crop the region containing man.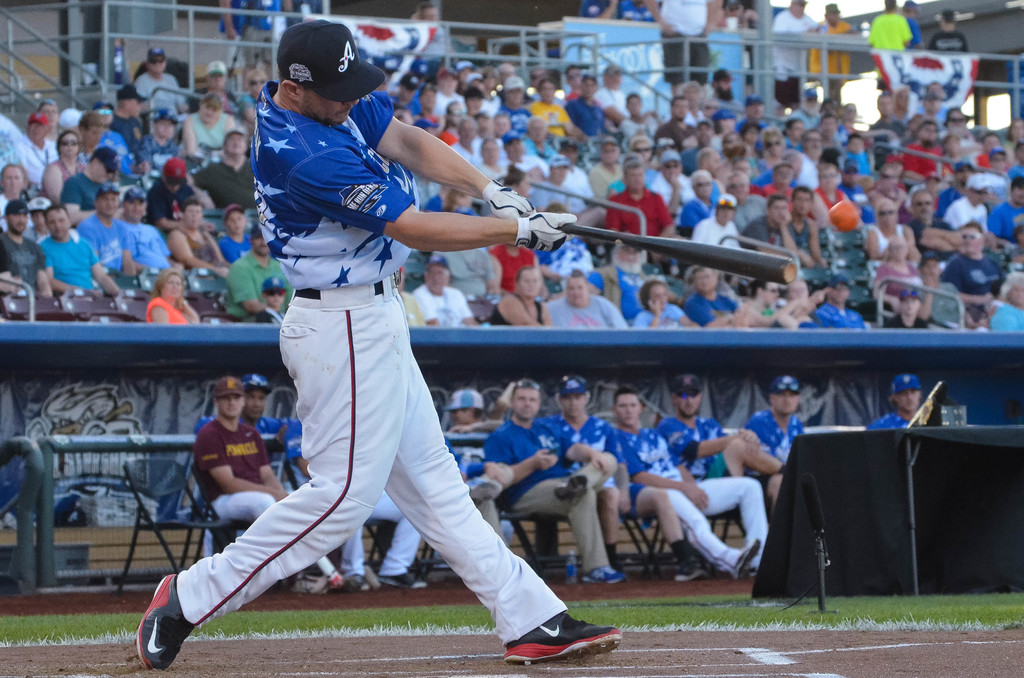
Crop region: {"x1": 92, "y1": 99, "x2": 138, "y2": 176}.
